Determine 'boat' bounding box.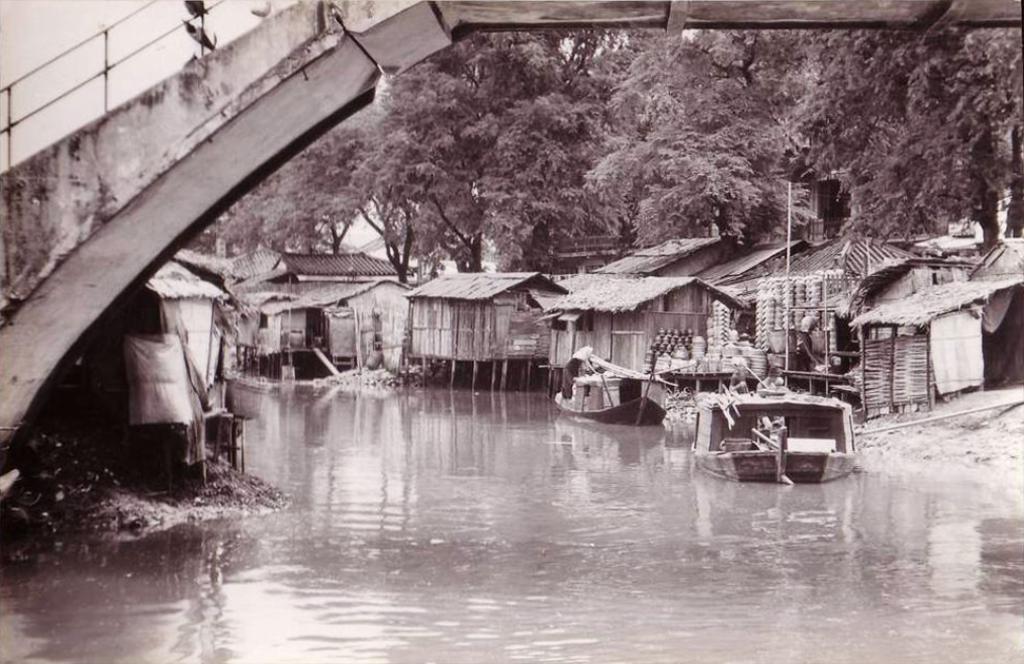
Determined: <bbox>690, 363, 862, 489</bbox>.
